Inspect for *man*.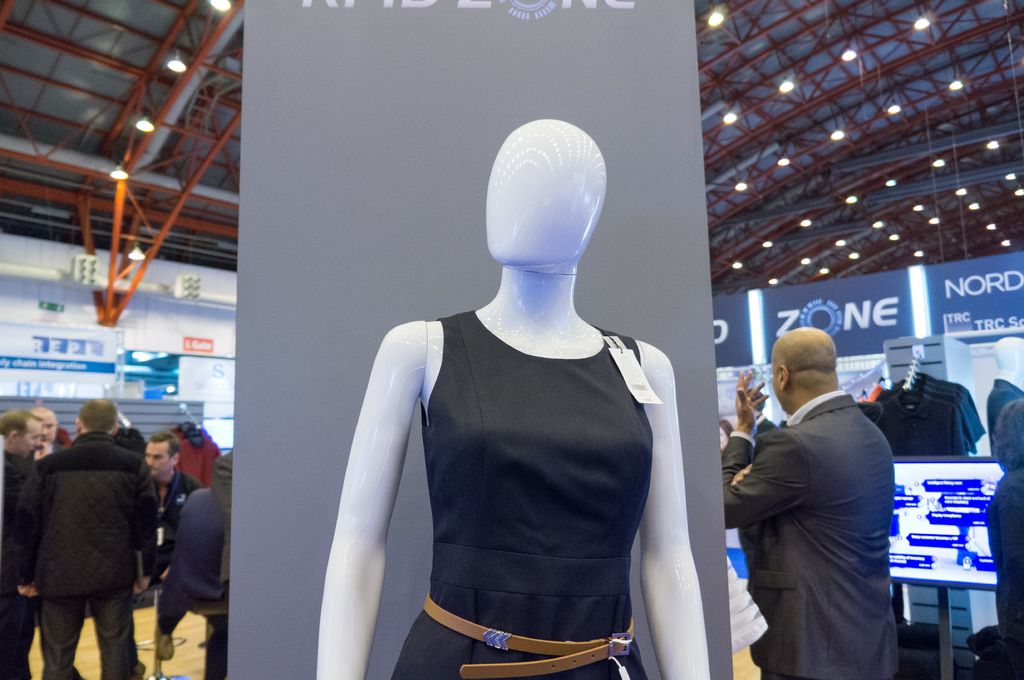
Inspection: x1=17, y1=396, x2=158, y2=679.
